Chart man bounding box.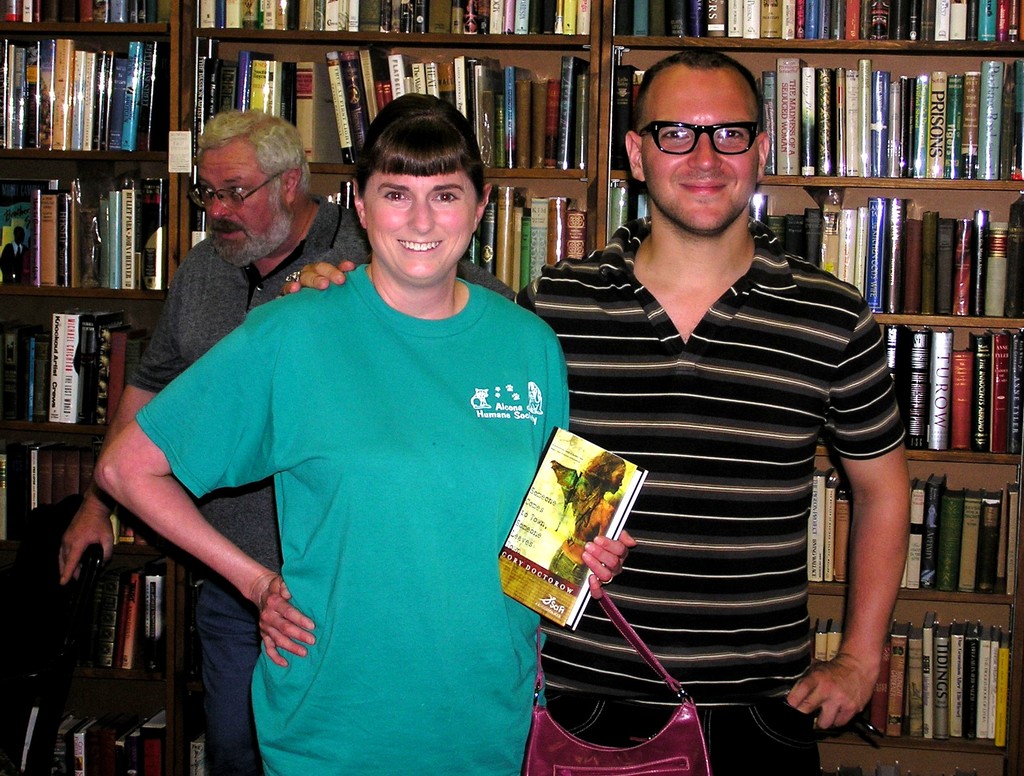
Charted: region(279, 42, 916, 775).
